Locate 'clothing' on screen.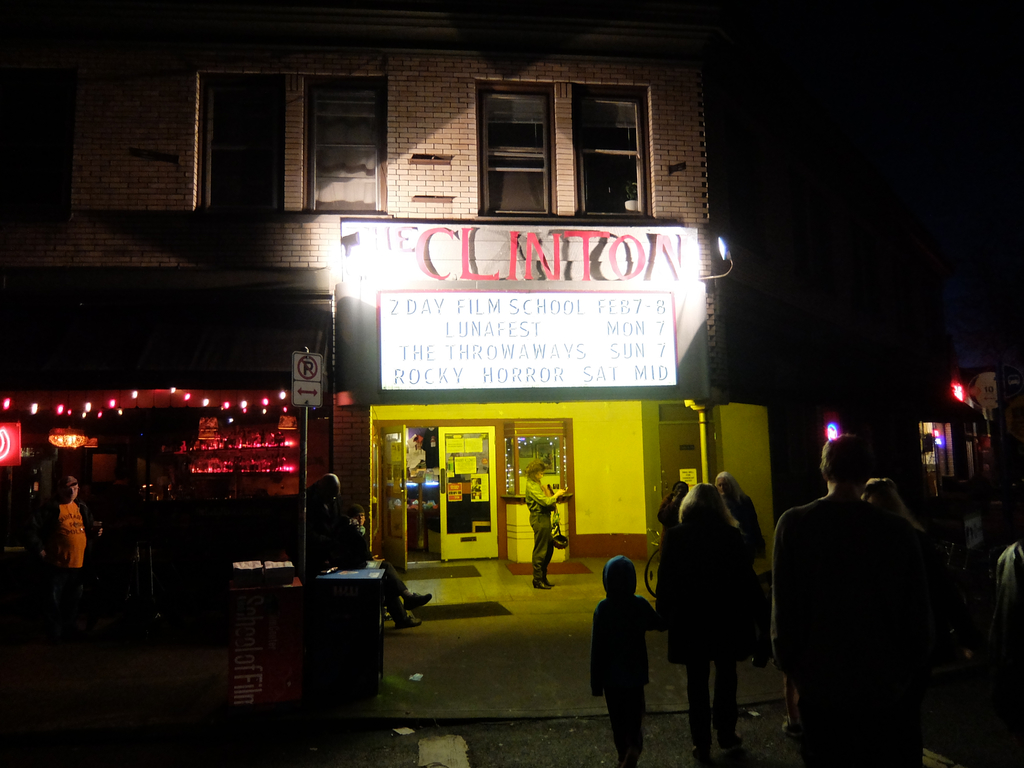
On screen at {"left": 340, "top": 521, "right": 408, "bottom": 621}.
